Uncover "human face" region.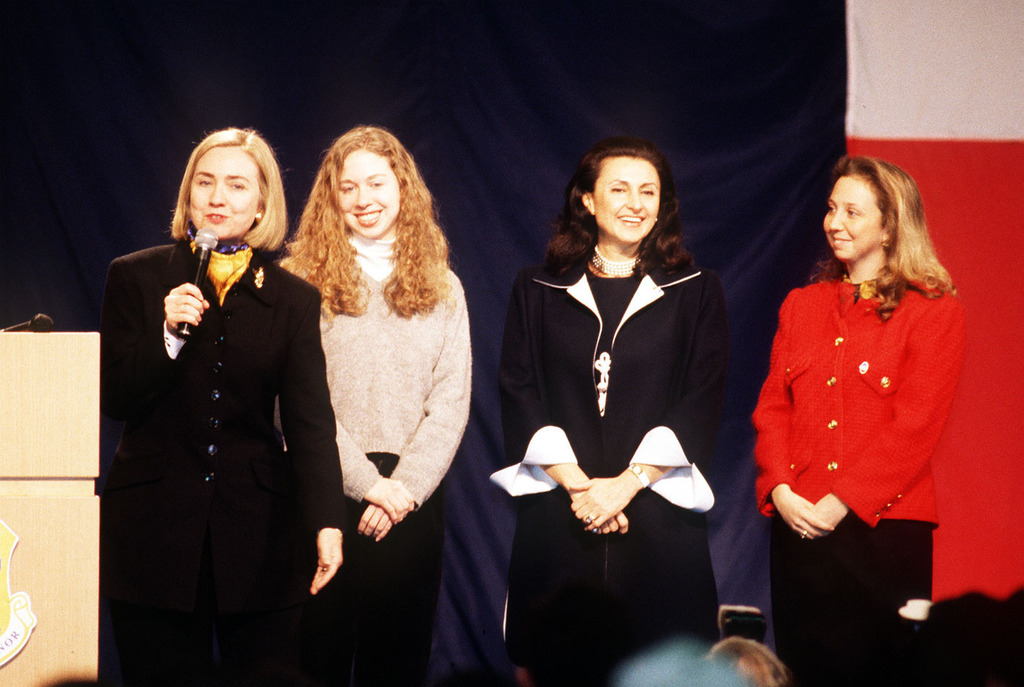
Uncovered: locate(188, 146, 261, 239).
